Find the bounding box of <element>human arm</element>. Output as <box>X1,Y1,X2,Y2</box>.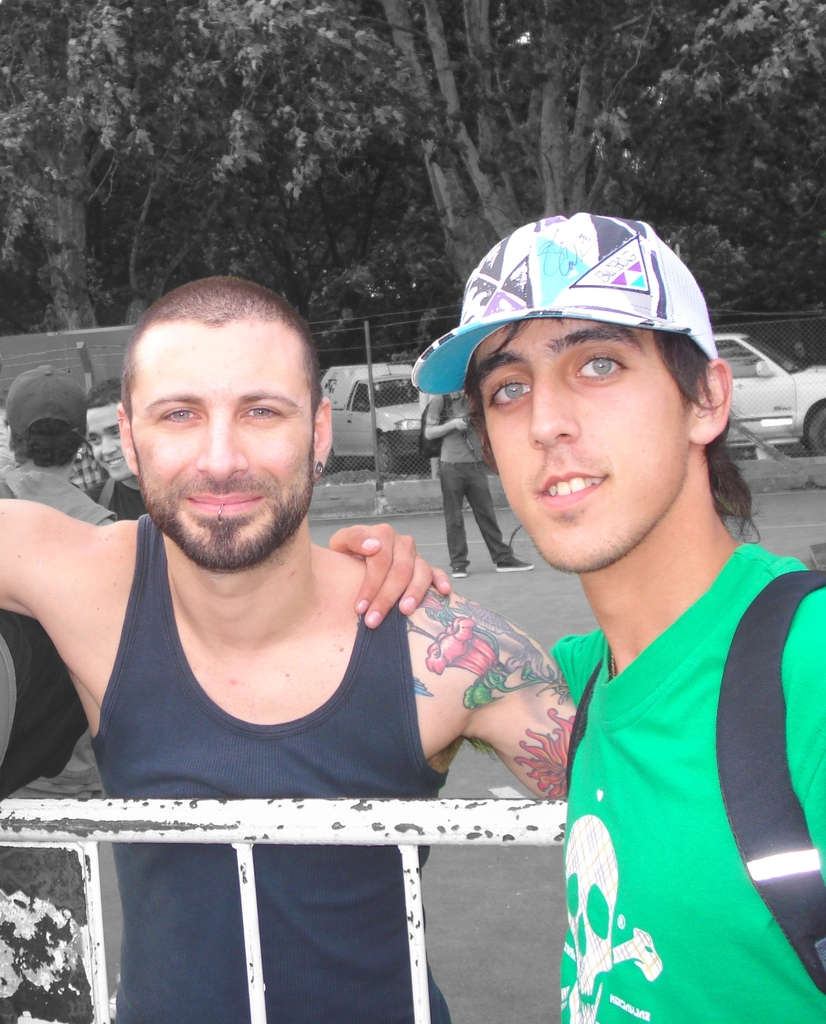
<box>0,515,458,805</box>.
